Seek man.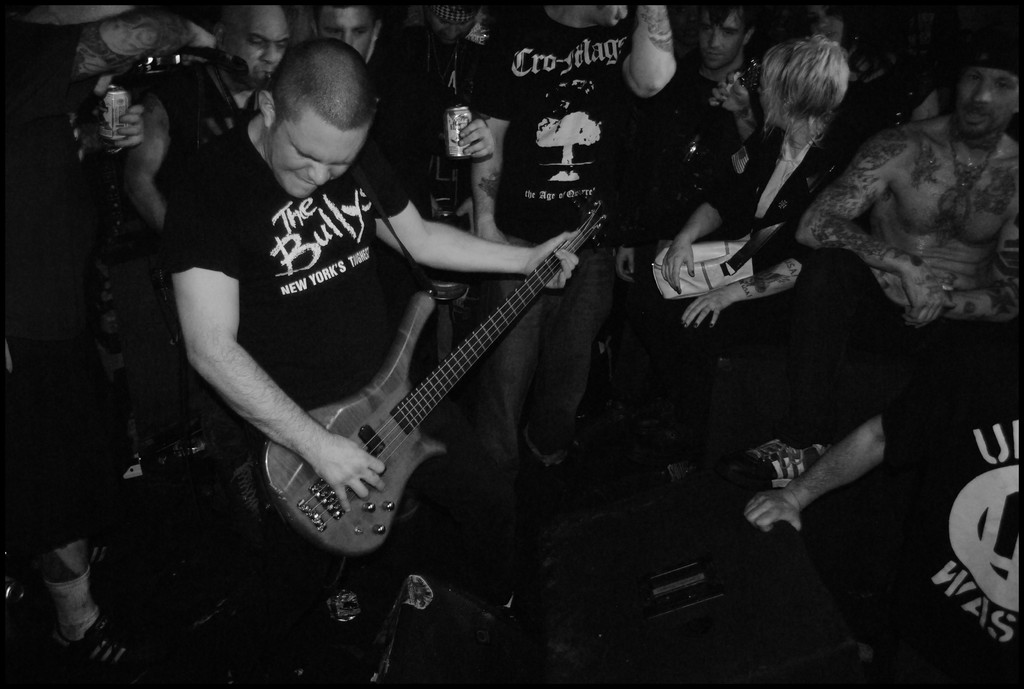
x1=164, y1=38, x2=583, y2=514.
